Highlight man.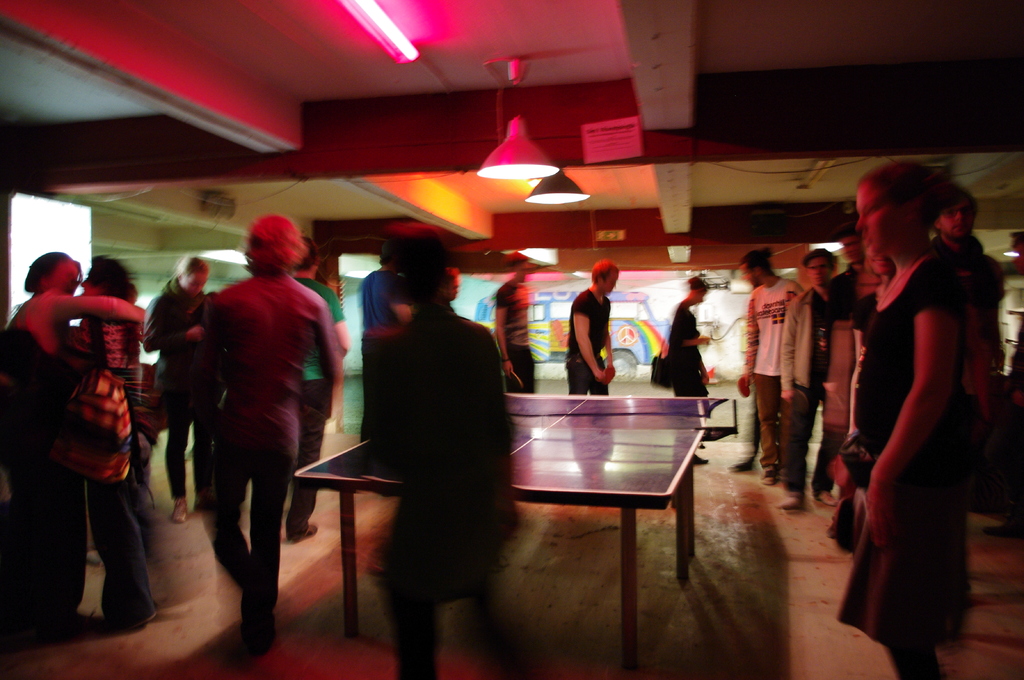
Highlighted region: <box>492,250,547,402</box>.
